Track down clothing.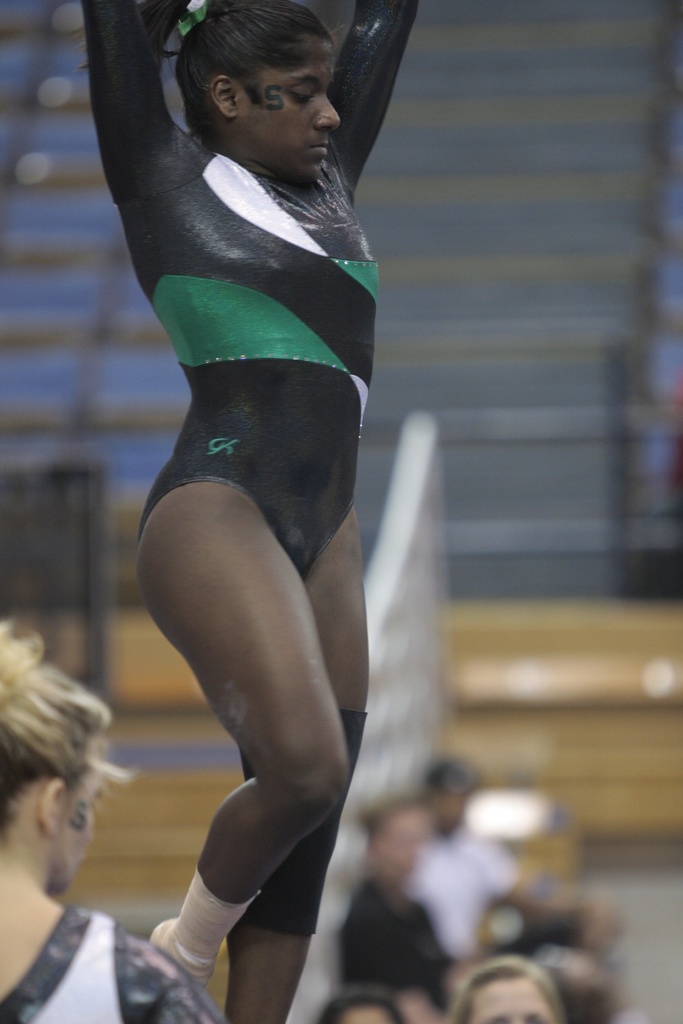
Tracked to detection(0, 906, 220, 1023).
